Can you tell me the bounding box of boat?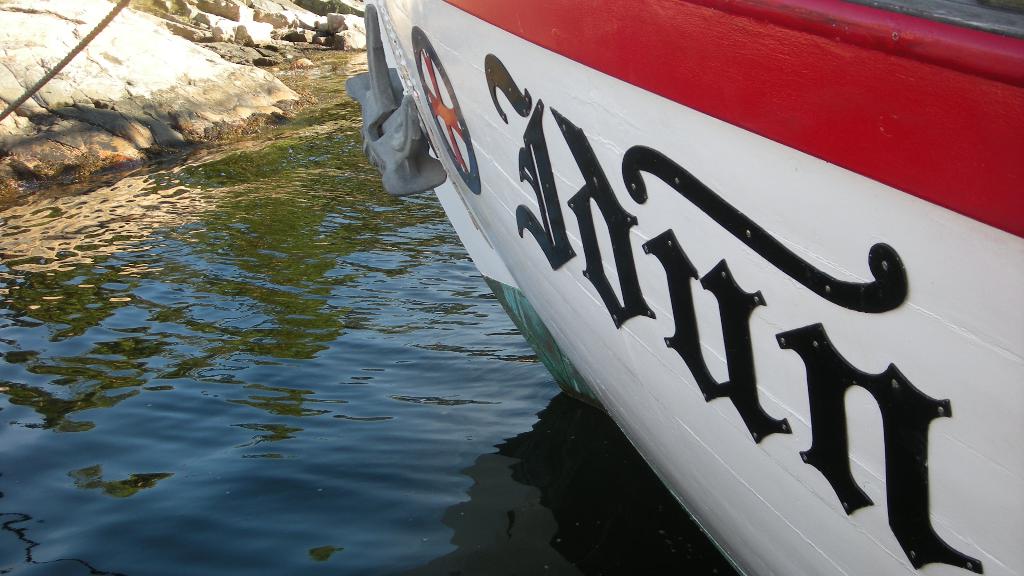
[x1=335, y1=24, x2=989, y2=557].
